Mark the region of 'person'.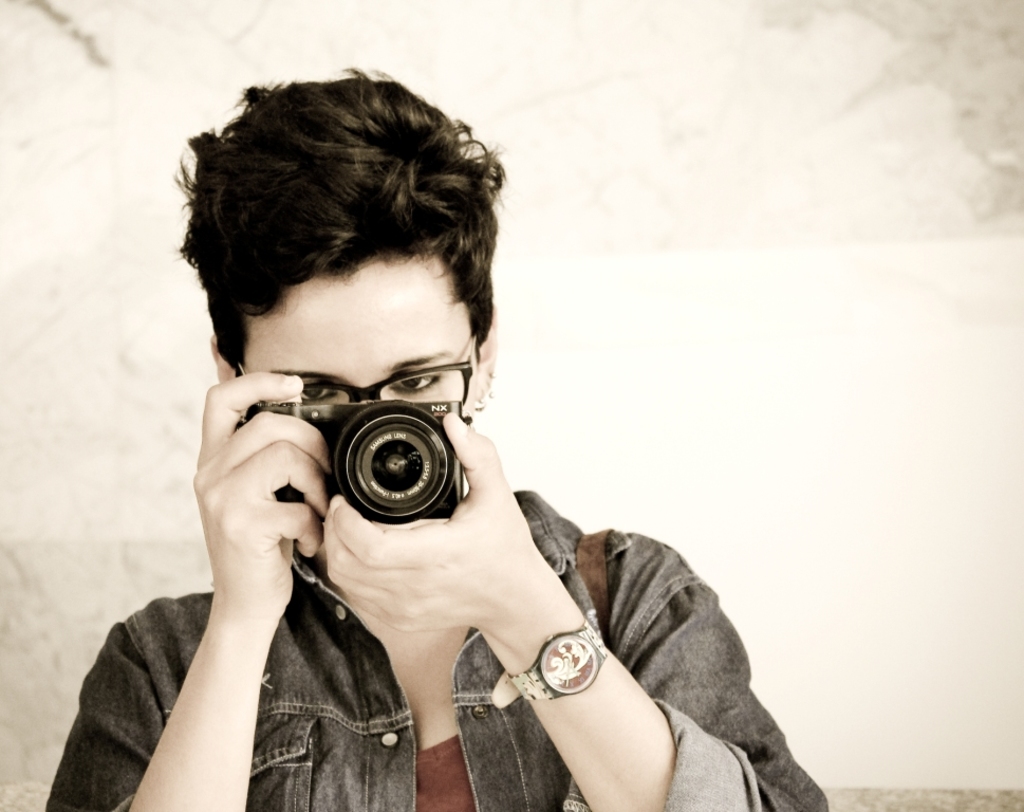
Region: box(61, 135, 840, 807).
